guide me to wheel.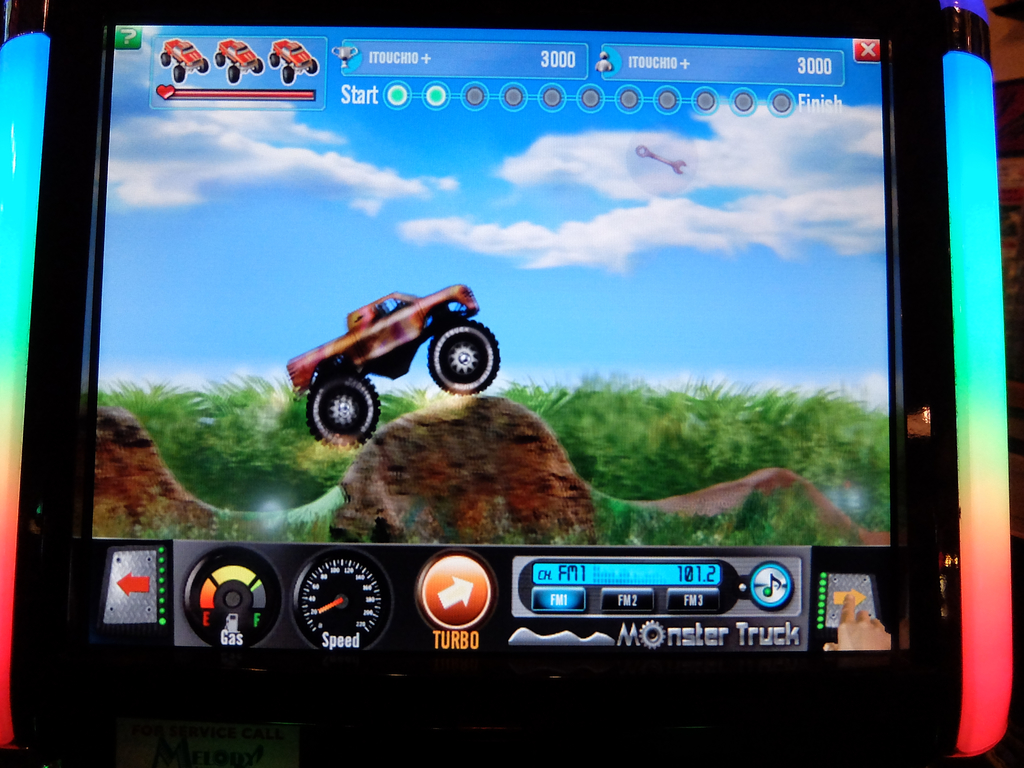
Guidance: <box>283,68,295,84</box>.
